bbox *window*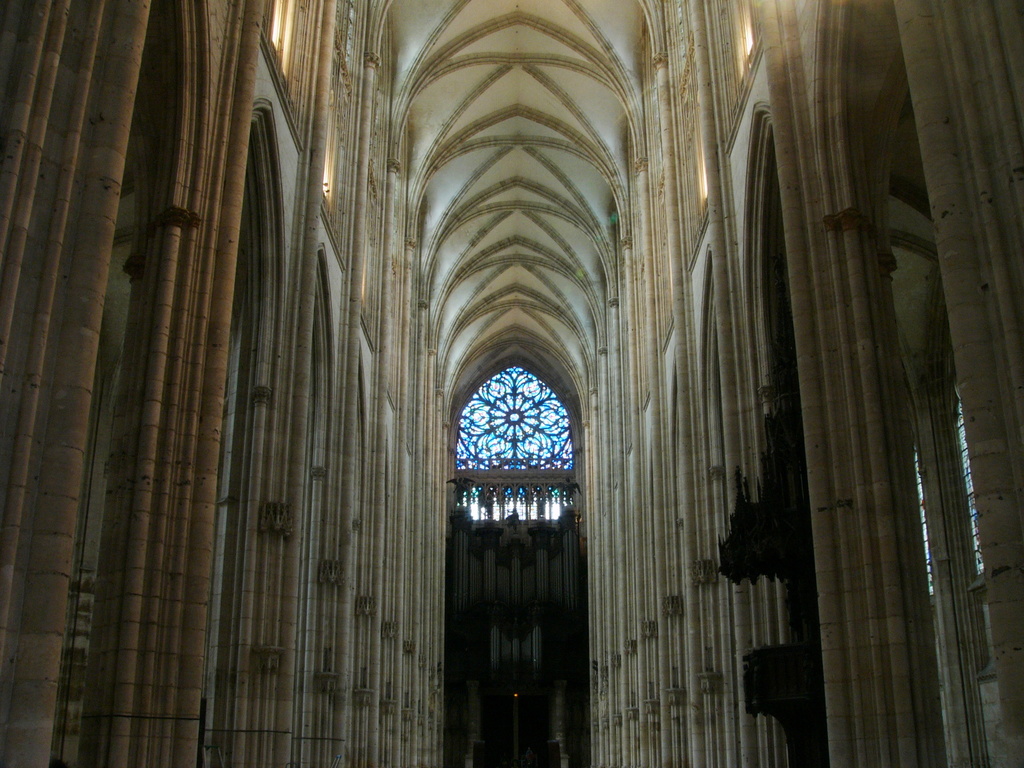
left=454, top=367, right=571, bottom=468
